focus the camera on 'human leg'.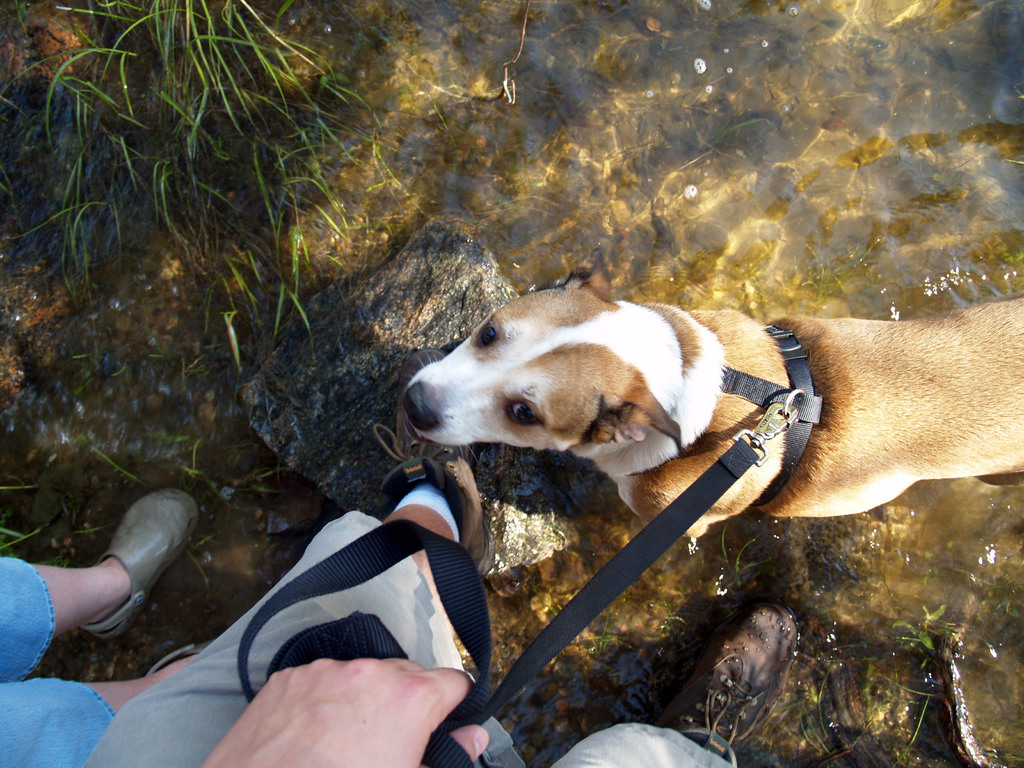
Focus region: (left=75, top=353, right=500, bottom=767).
